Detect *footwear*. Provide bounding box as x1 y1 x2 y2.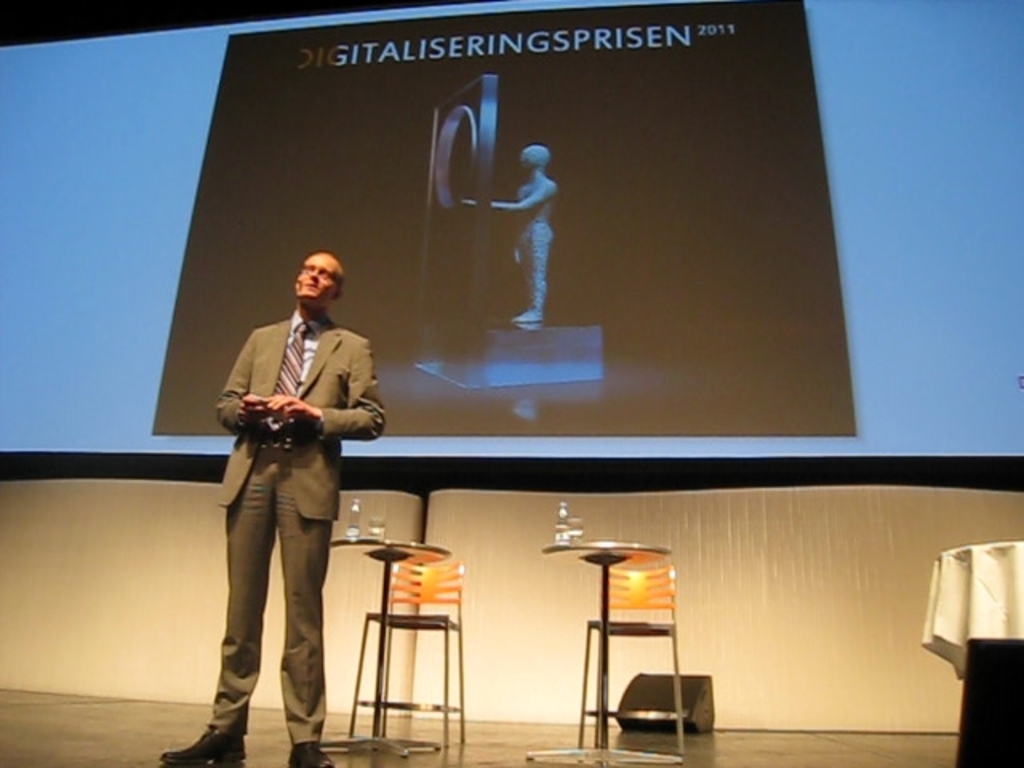
286 733 333 766.
